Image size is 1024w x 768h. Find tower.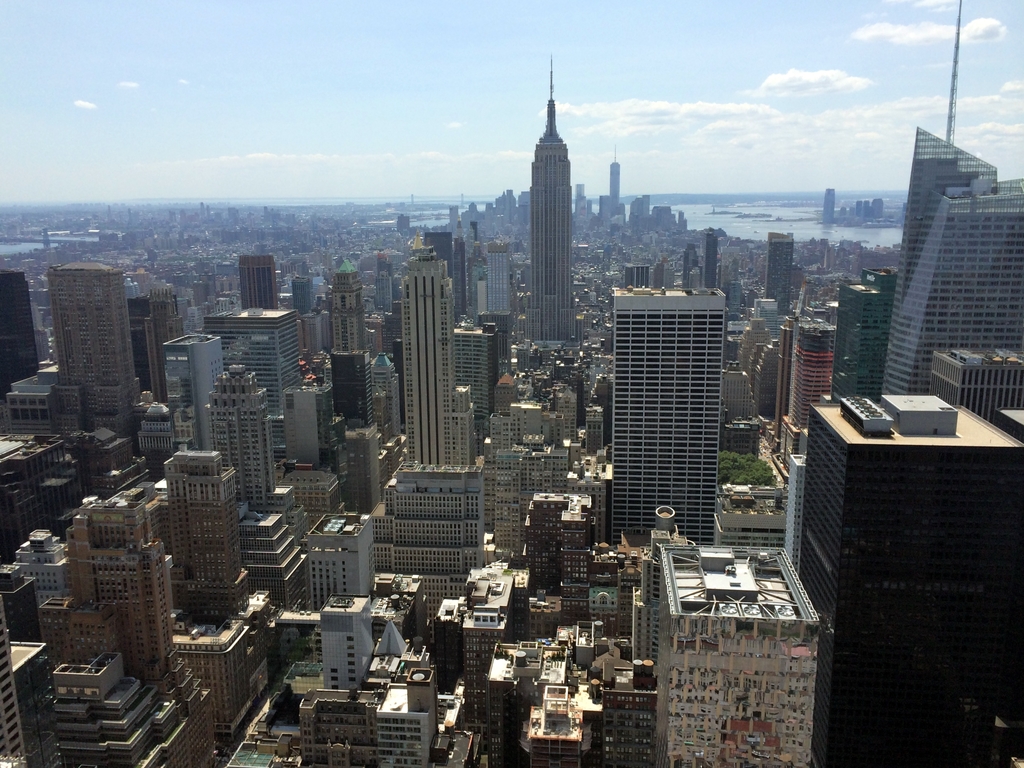
(767,232,805,316).
